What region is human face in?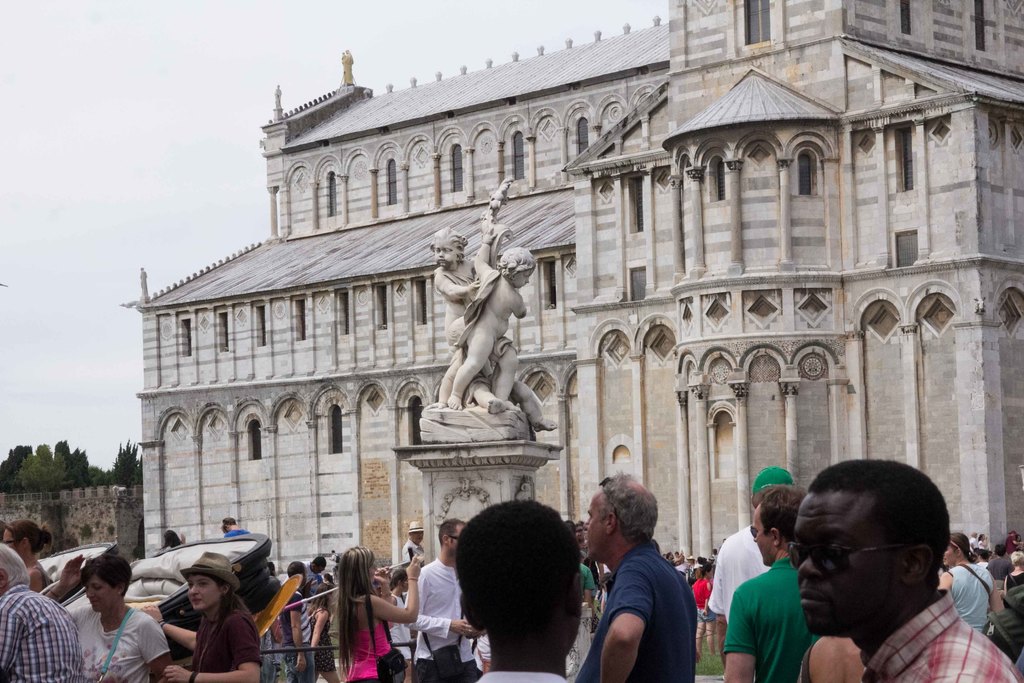
{"left": 510, "top": 267, "right": 532, "bottom": 290}.
